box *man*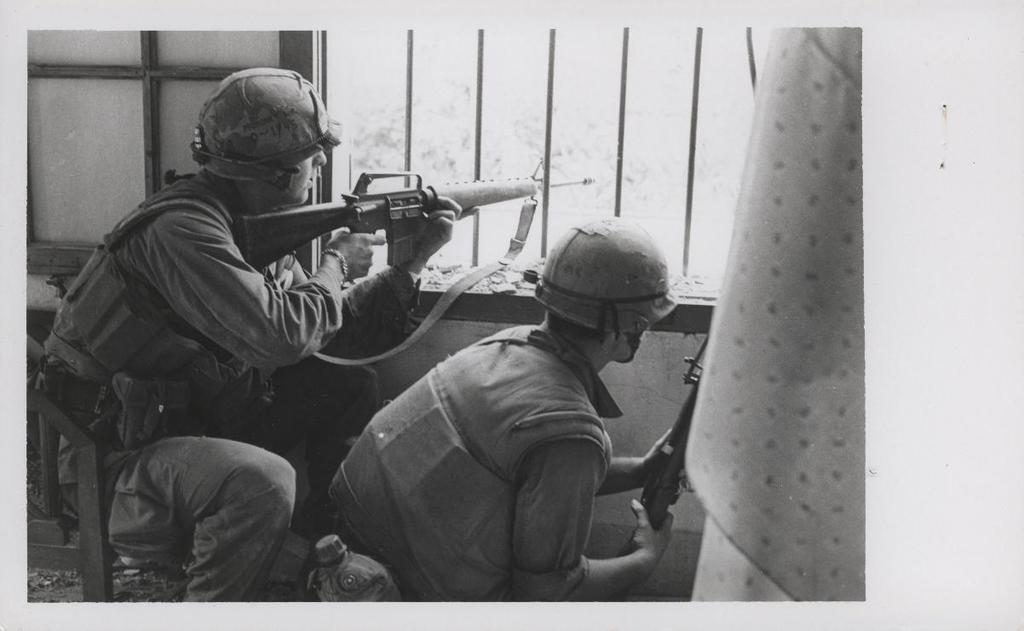
<bbox>36, 66, 457, 600</bbox>
